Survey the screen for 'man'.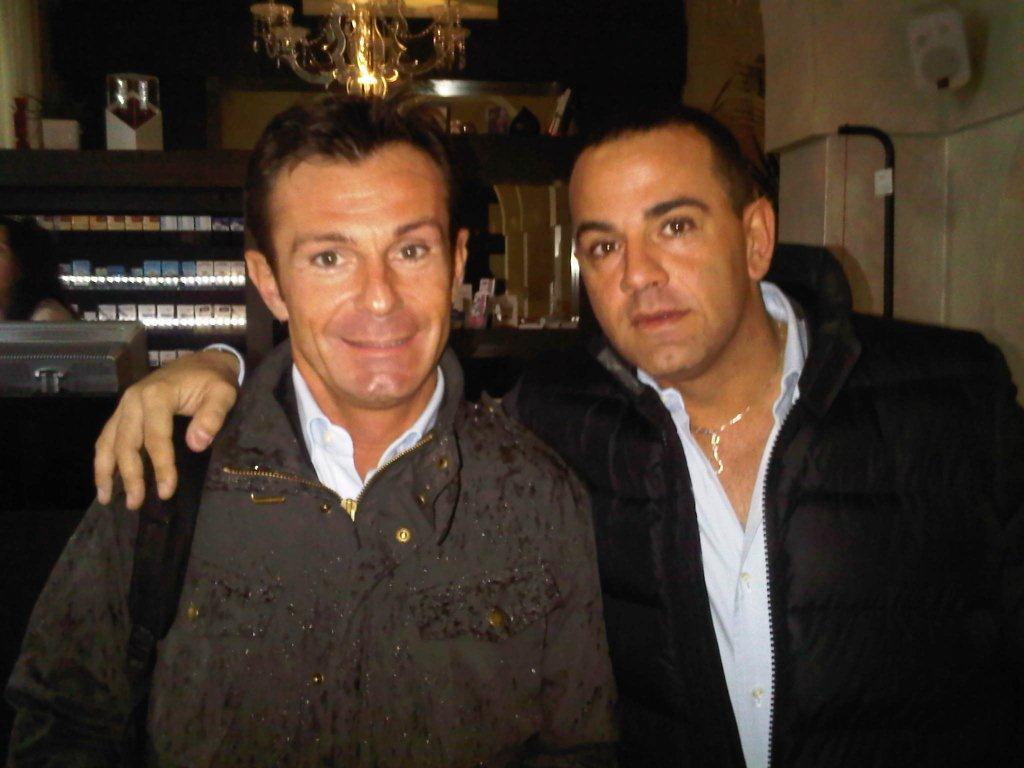
Survey found: left=91, top=97, right=1023, bottom=767.
